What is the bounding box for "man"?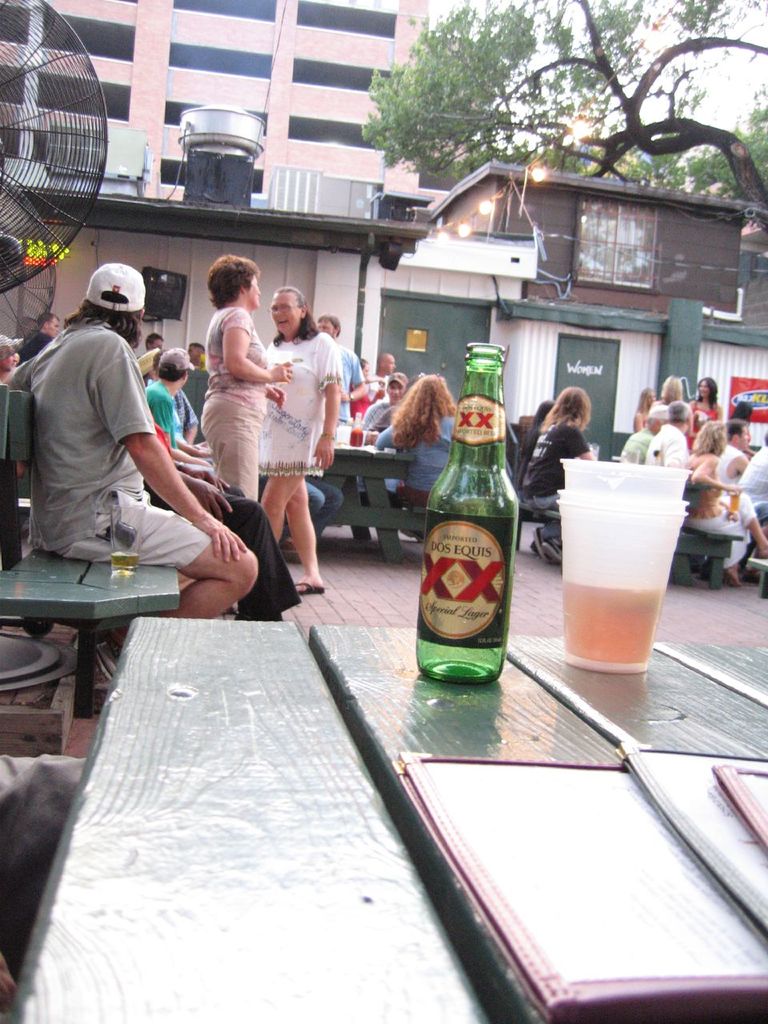
646 392 693 473.
